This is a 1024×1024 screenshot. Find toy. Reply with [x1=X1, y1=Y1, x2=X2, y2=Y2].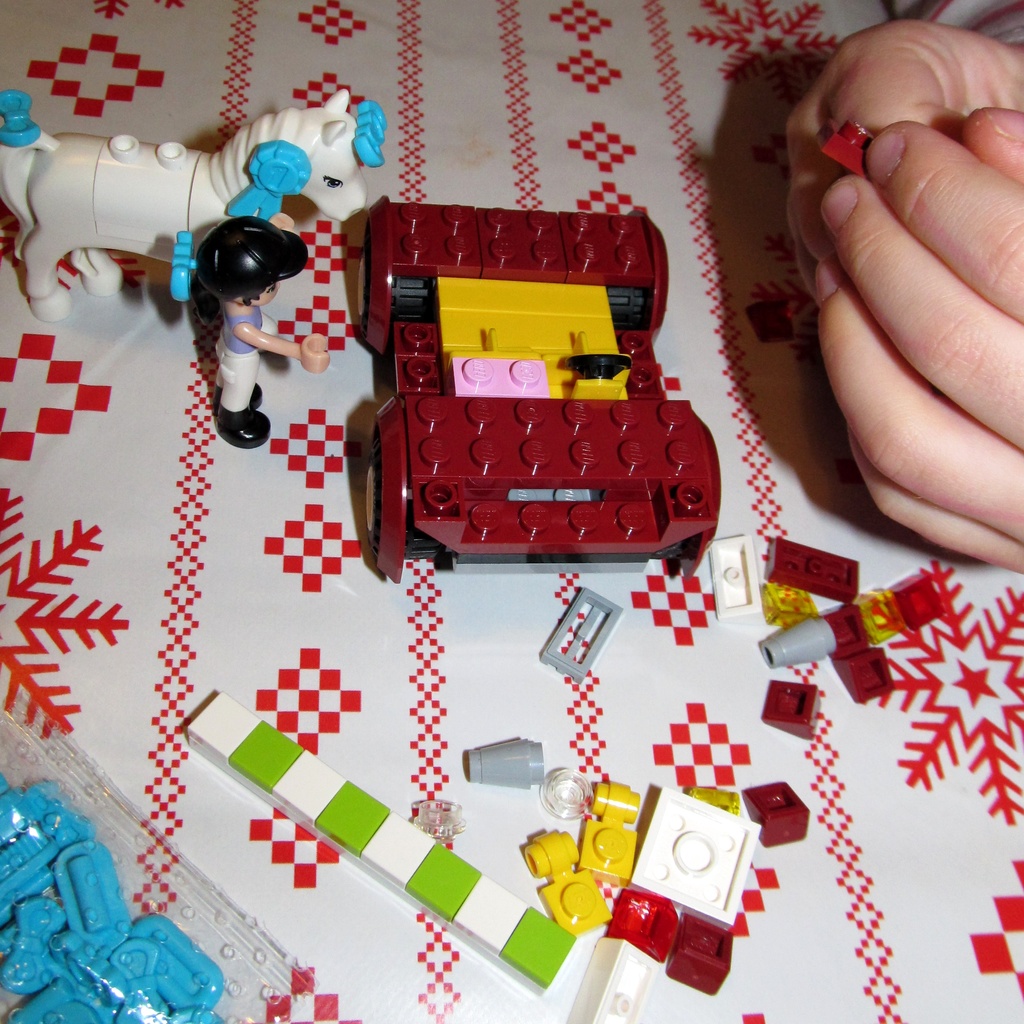
[x1=186, y1=691, x2=575, y2=993].
